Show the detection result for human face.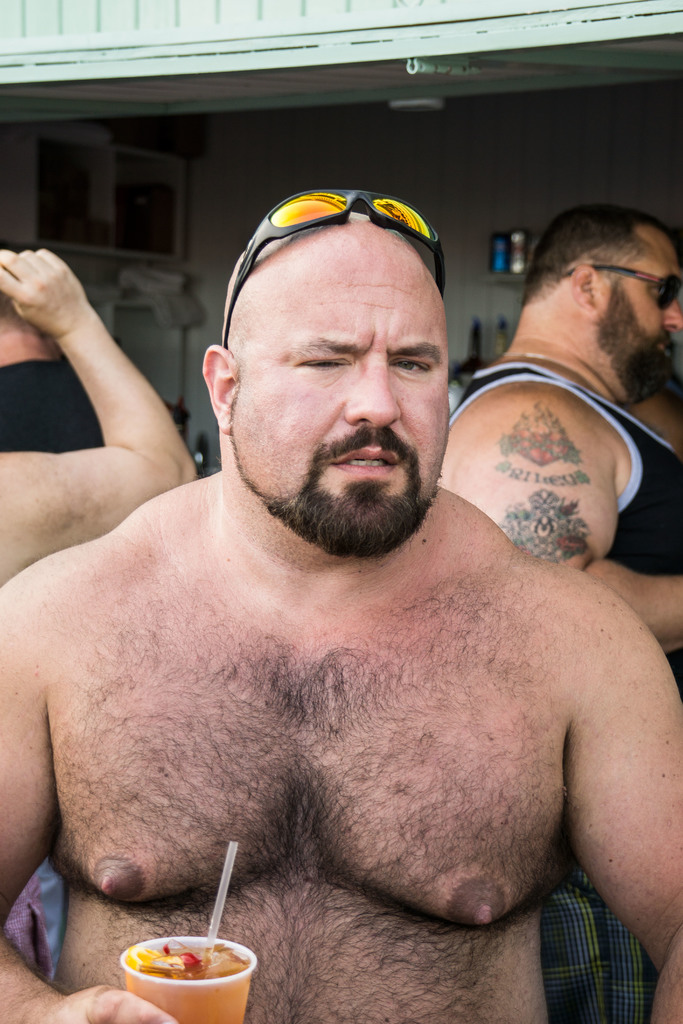
BBox(235, 232, 449, 552).
